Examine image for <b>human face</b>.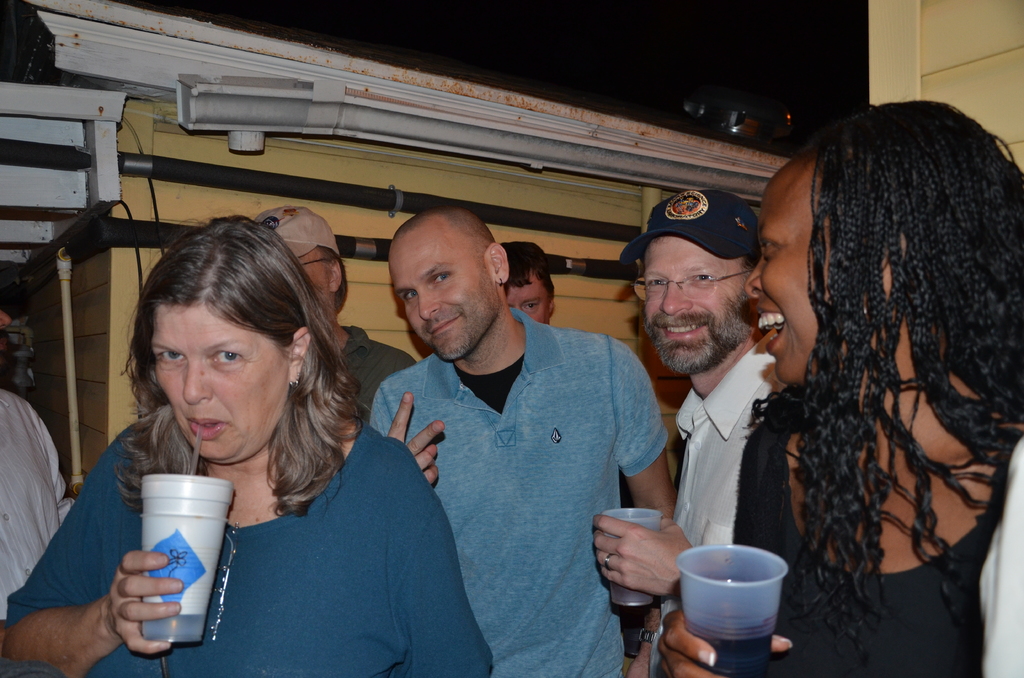
Examination result: (x1=152, y1=303, x2=289, y2=461).
